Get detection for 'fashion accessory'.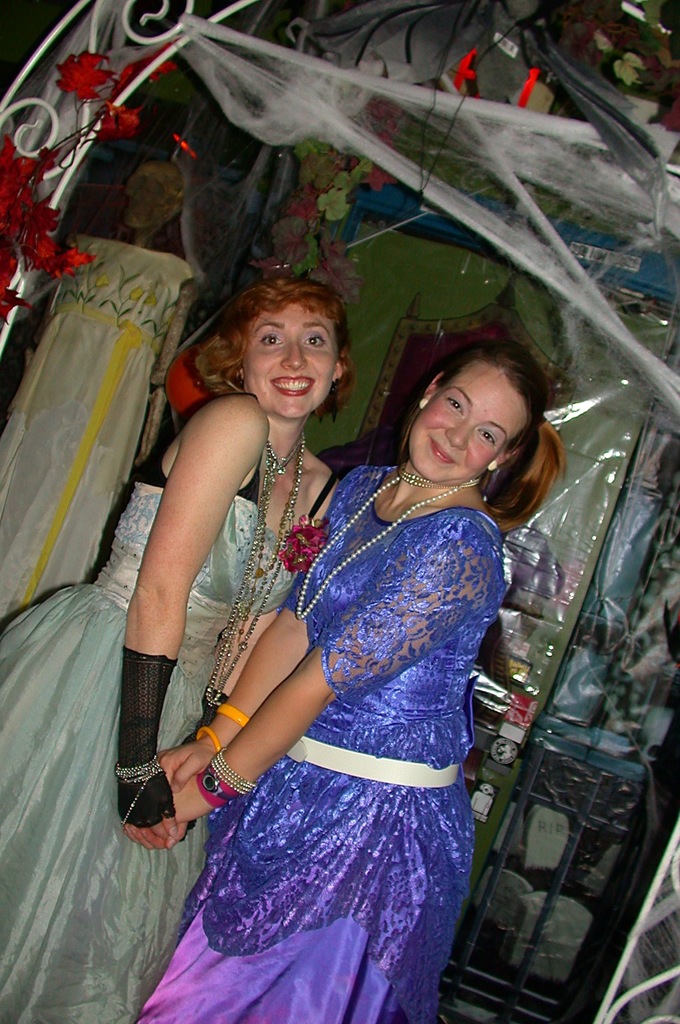
Detection: 114 643 179 825.
